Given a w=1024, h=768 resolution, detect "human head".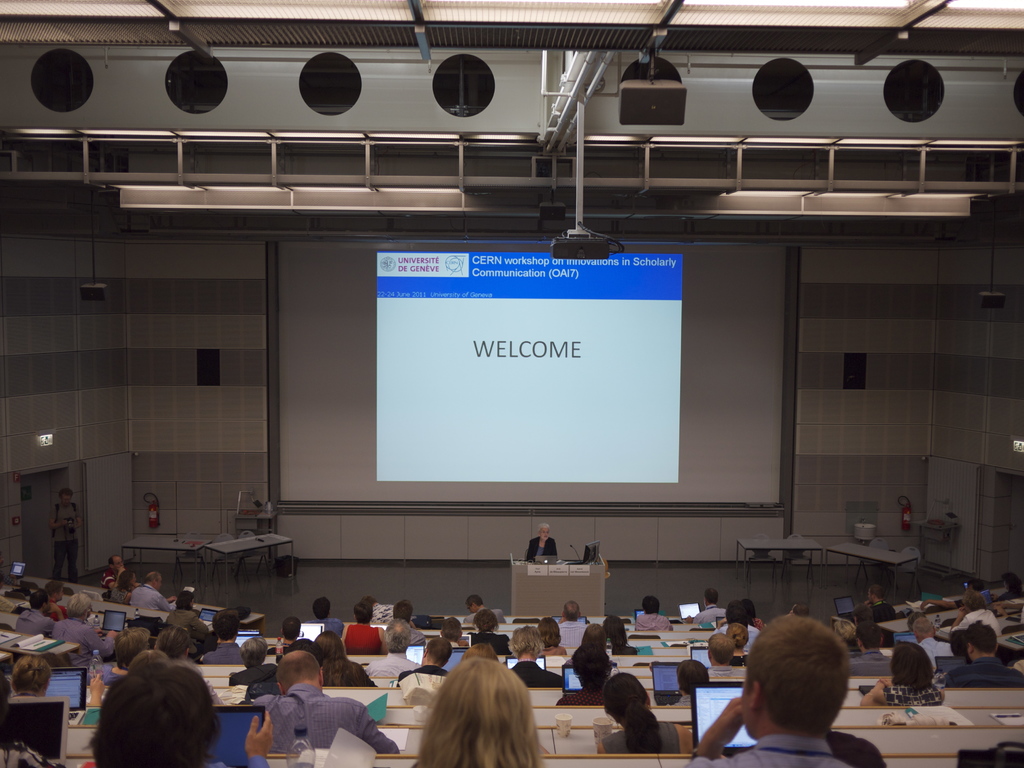
604, 616, 624, 639.
